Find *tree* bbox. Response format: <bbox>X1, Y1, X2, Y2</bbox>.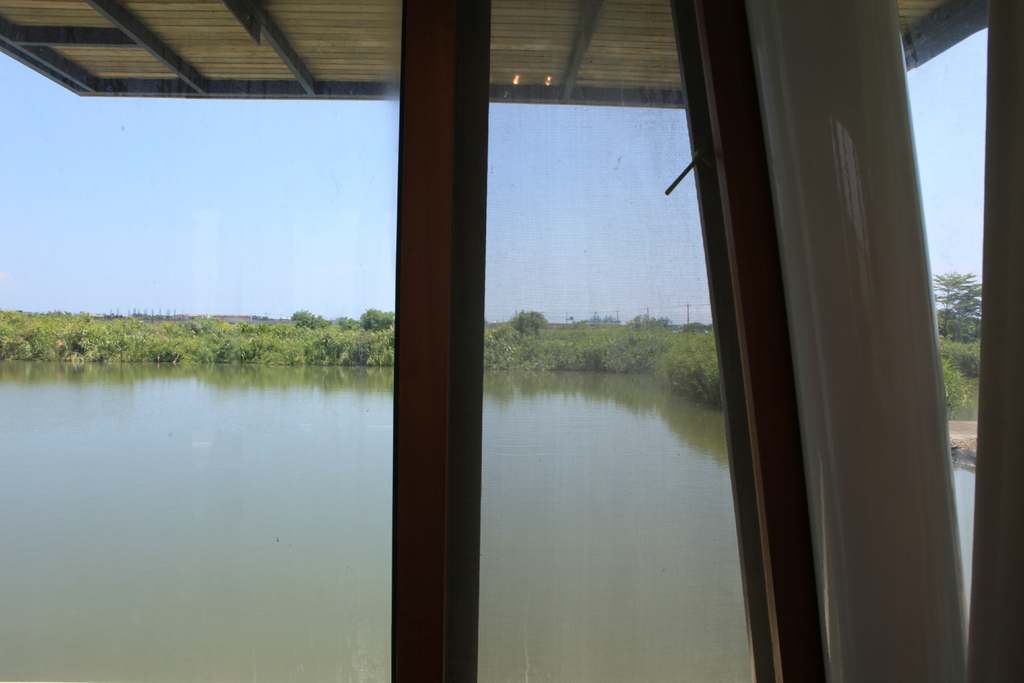
<bbox>356, 302, 396, 336</bbox>.
